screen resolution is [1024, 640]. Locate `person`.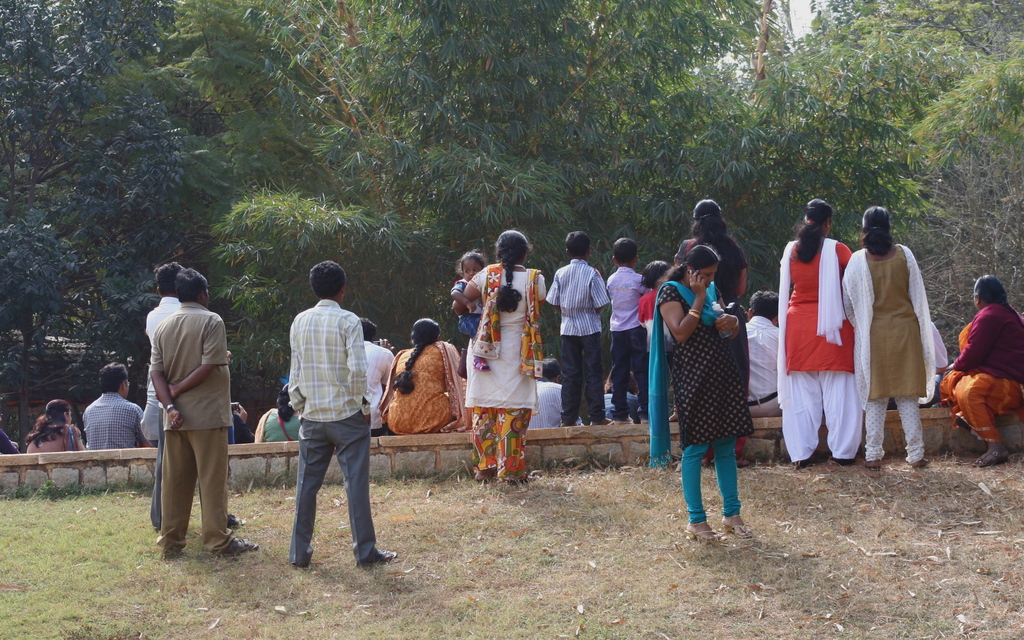
(x1=80, y1=360, x2=147, y2=452).
